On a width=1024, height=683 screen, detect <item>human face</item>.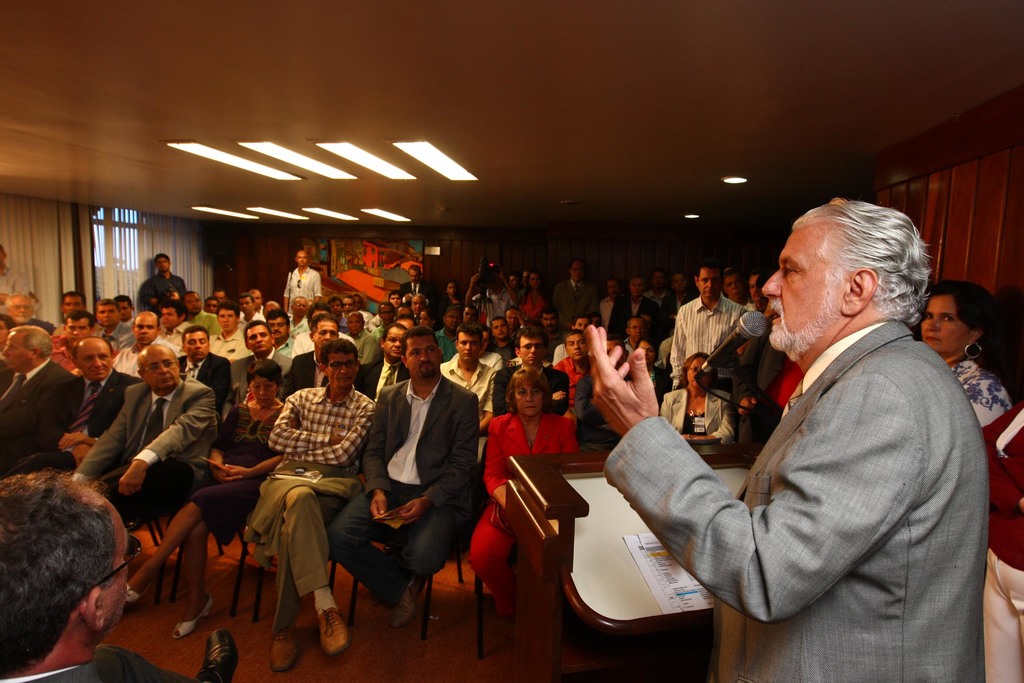
<region>95, 303, 117, 328</region>.
